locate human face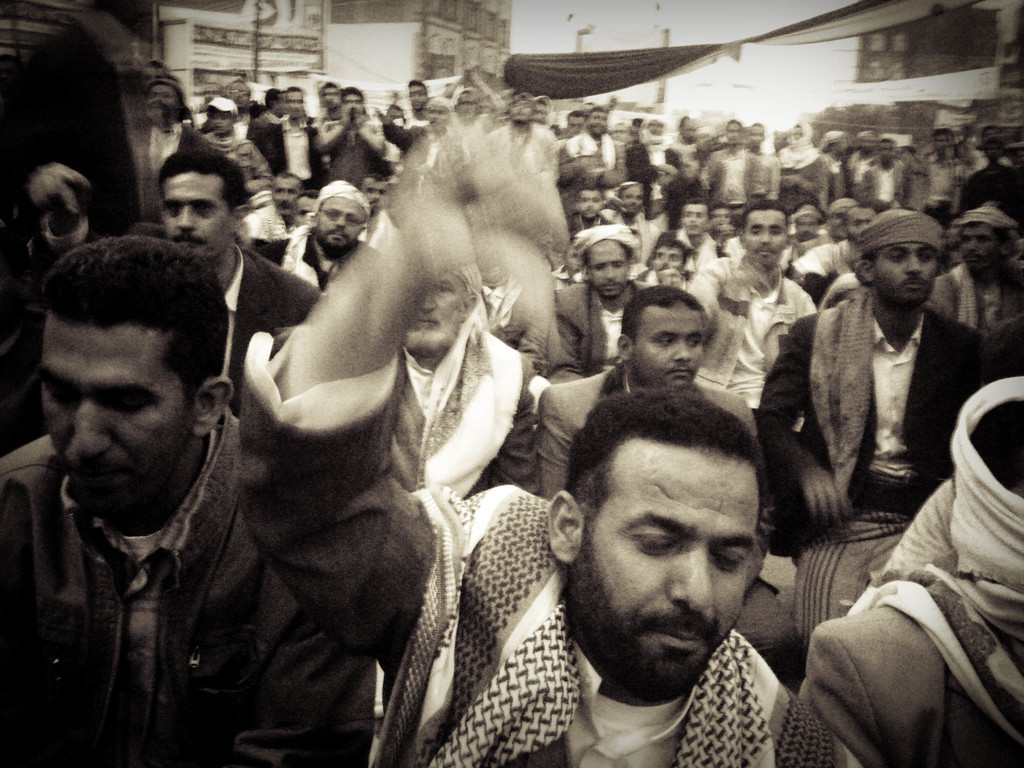
pyautogui.locateOnScreen(884, 246, 933, 303)
